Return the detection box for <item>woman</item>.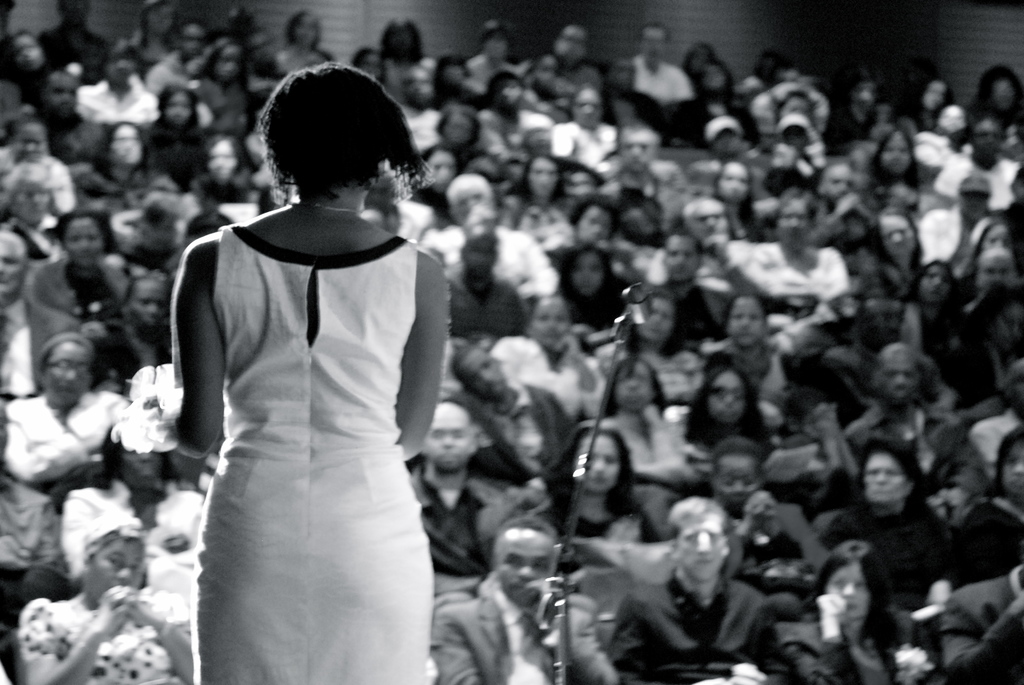
rect(76, 121, 173, 216).
